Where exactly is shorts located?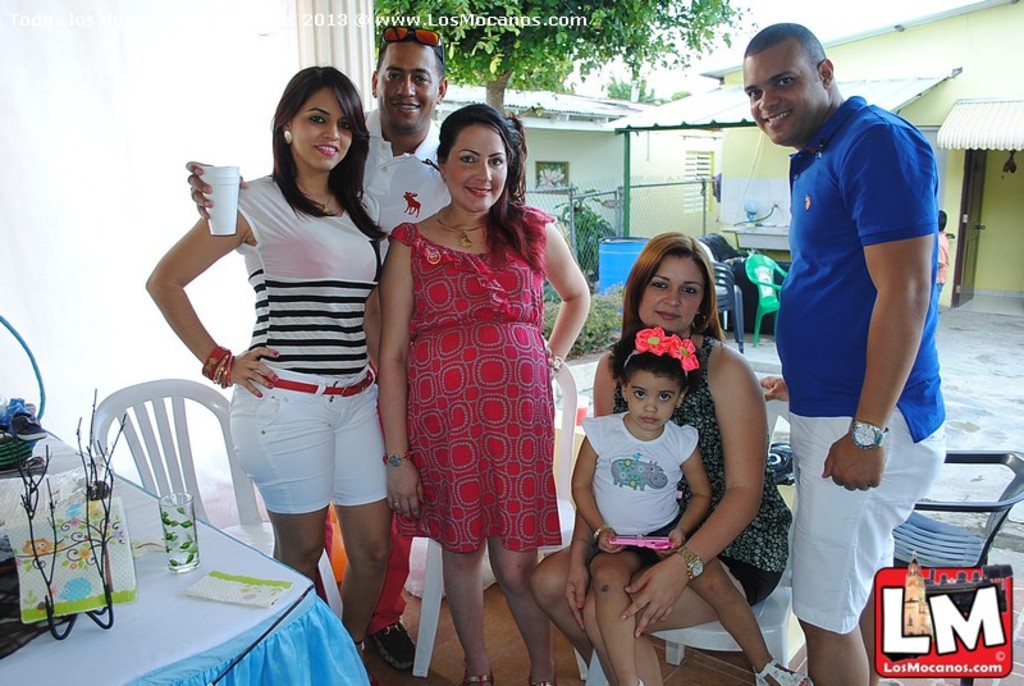
Its bounding box is 216, 376, 380, 517.
